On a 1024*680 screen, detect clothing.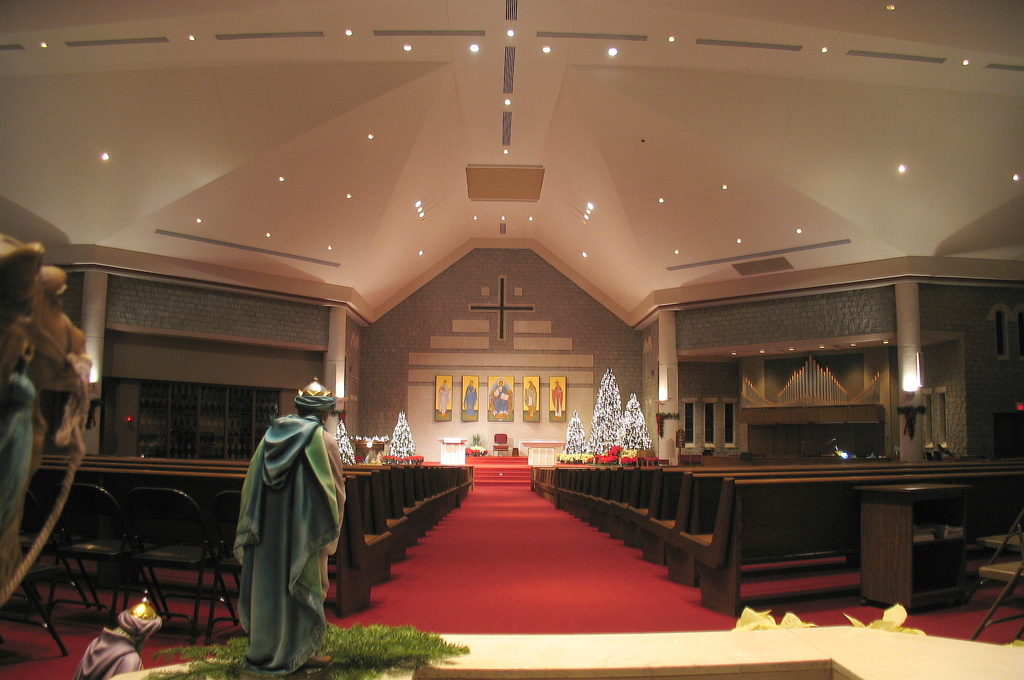
525, 384, 537, 413.
